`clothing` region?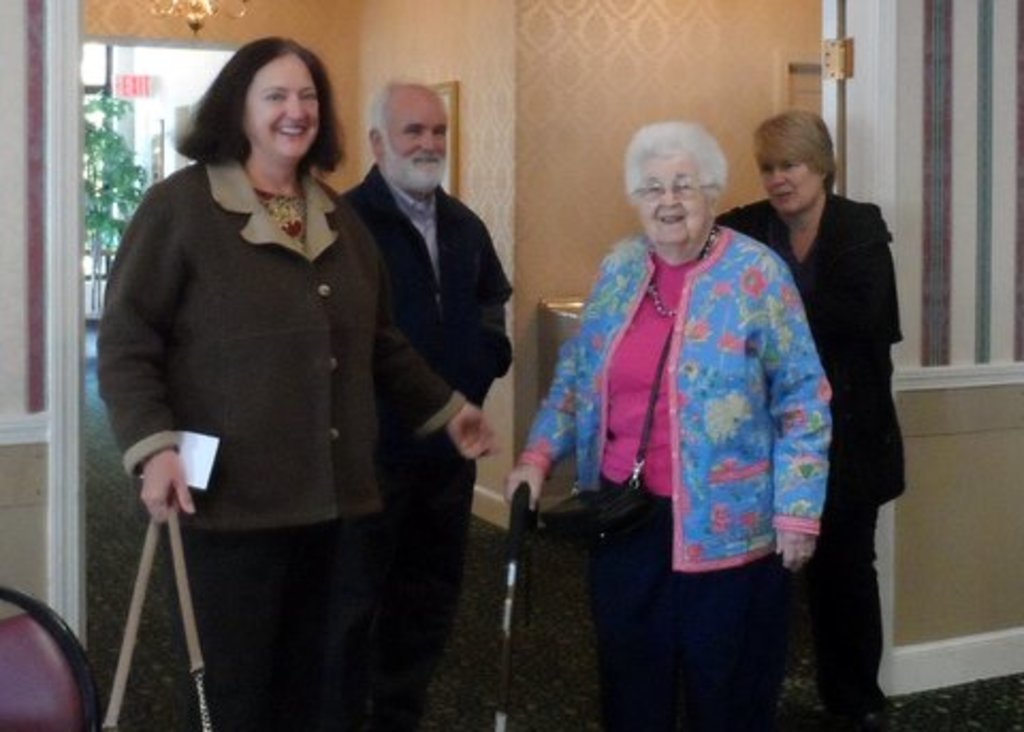
723/188/909/726
